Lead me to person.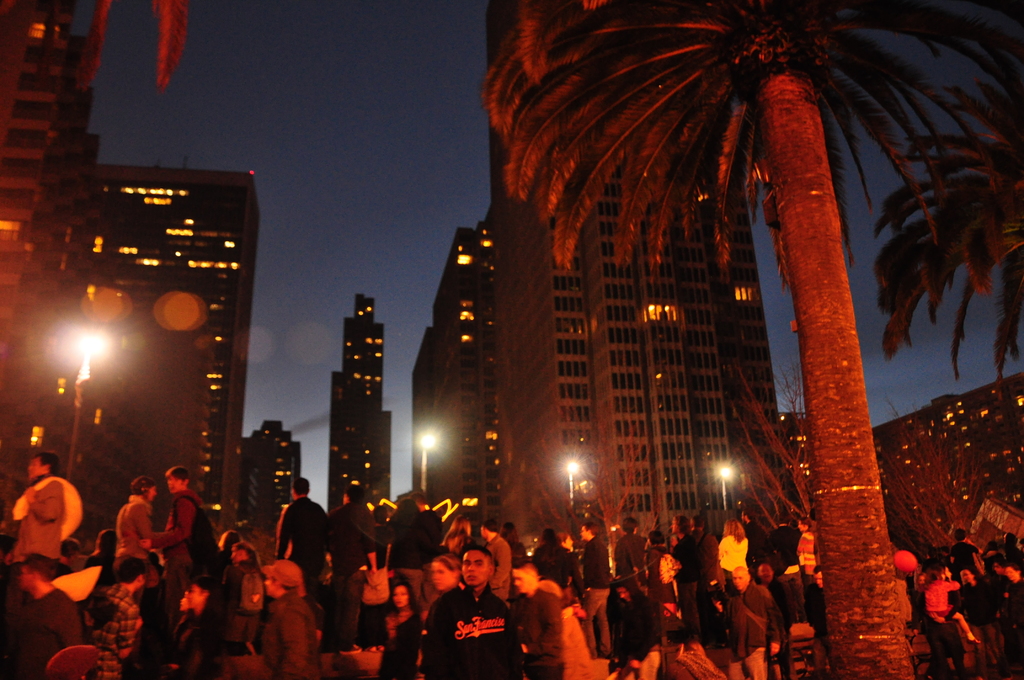
Lead to Rect(371, 510, 392, 550).
